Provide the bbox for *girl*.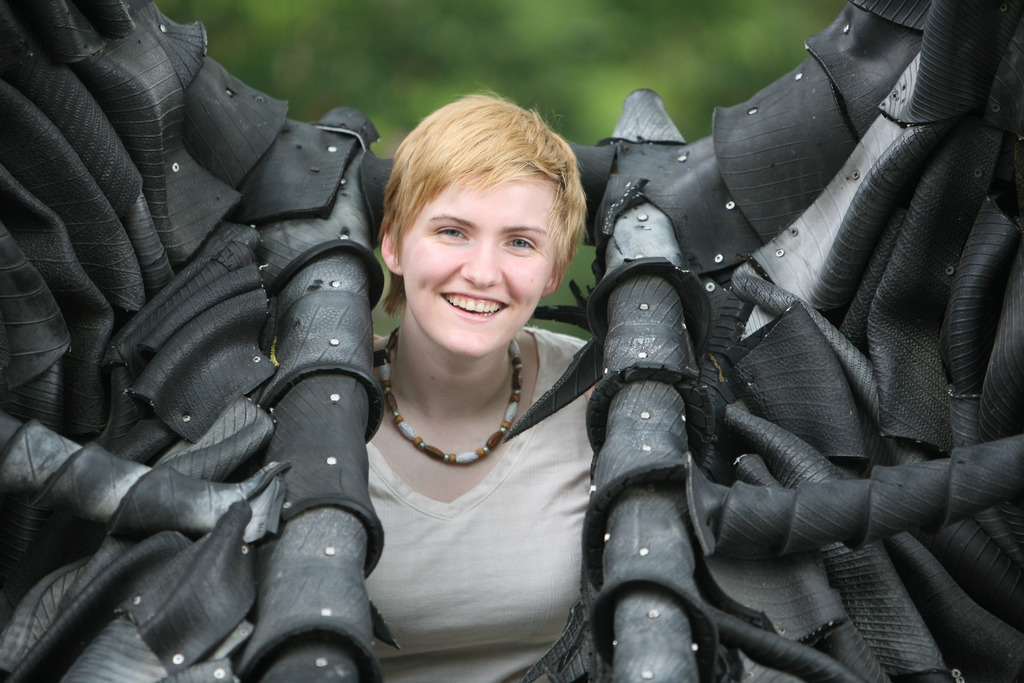
BBox(367, 92, 588, 680).
